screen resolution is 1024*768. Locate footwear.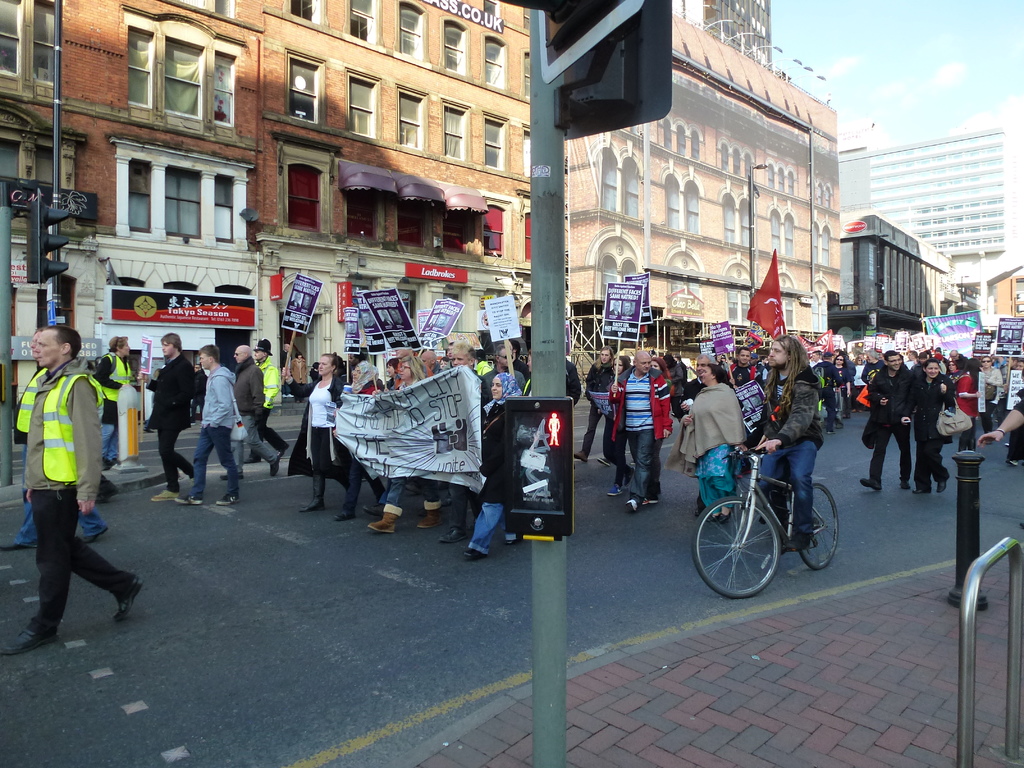
(x1=625, y1=500, x2=641, y2=513).
